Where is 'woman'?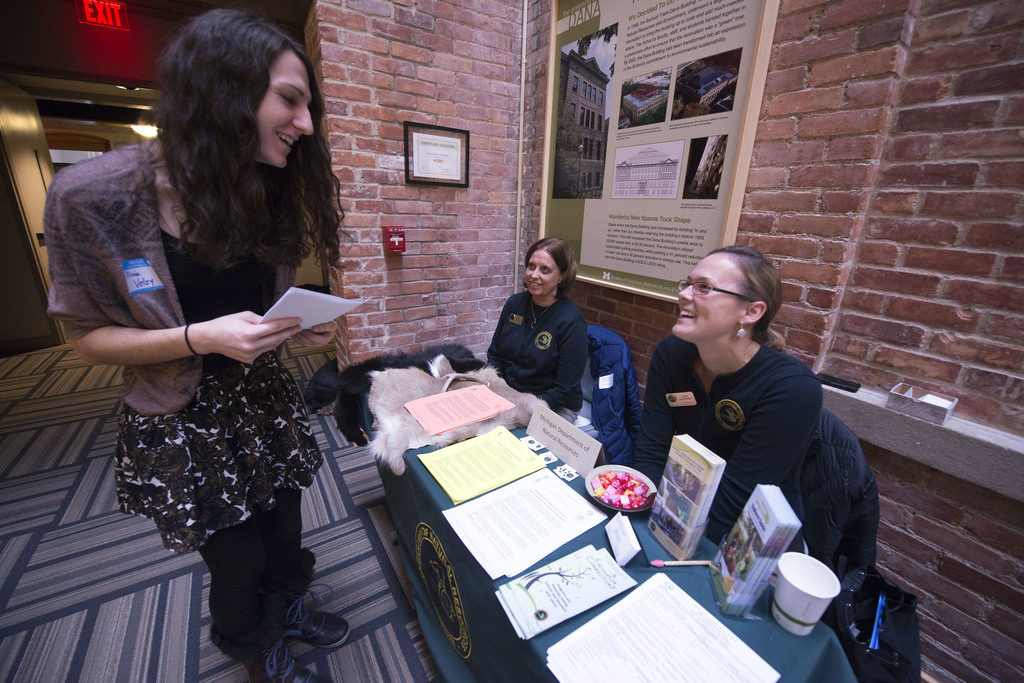
[left=52, top=35, right=364, bottom=616].
